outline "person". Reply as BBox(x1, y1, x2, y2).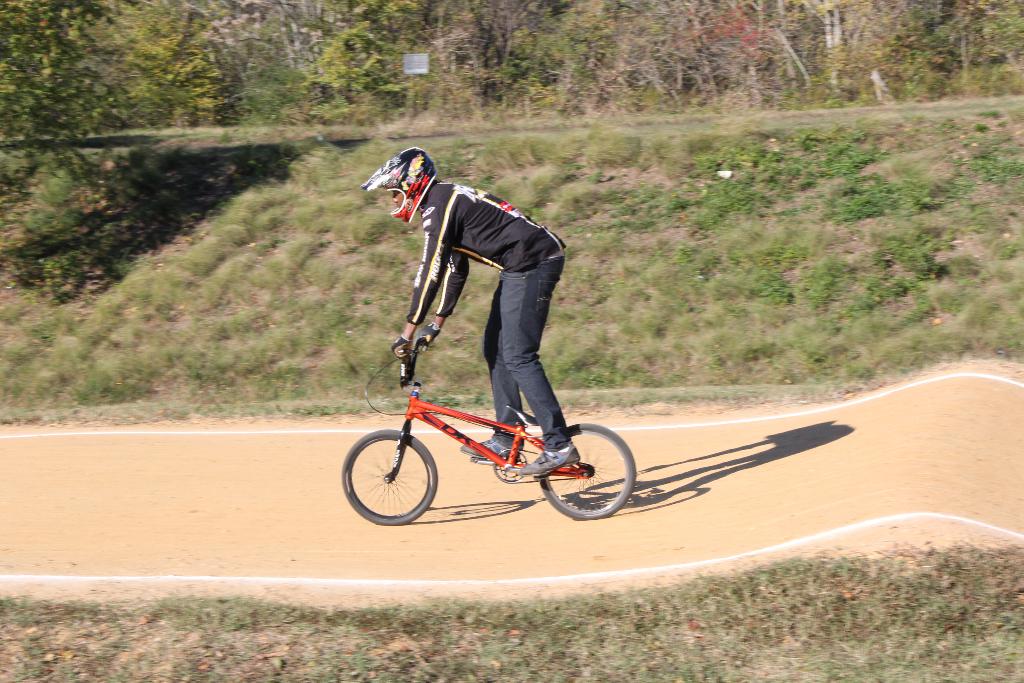
BBox(361, 147, 602, 504).
